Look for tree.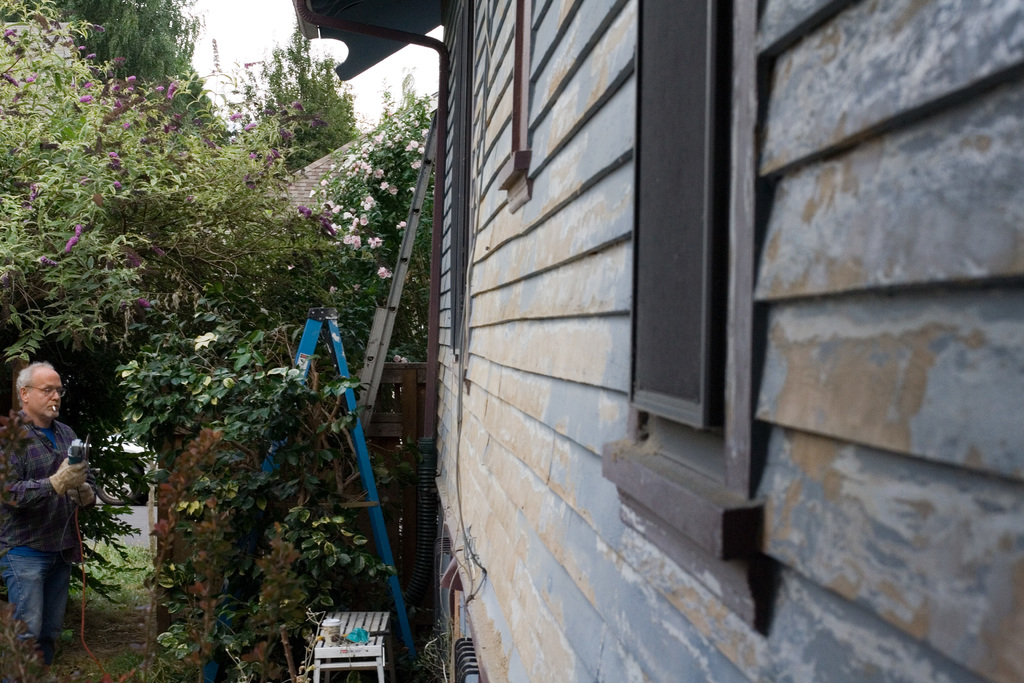
Found: {"left": 0, "top": 0, "right": 221, "bottom": 367}.
